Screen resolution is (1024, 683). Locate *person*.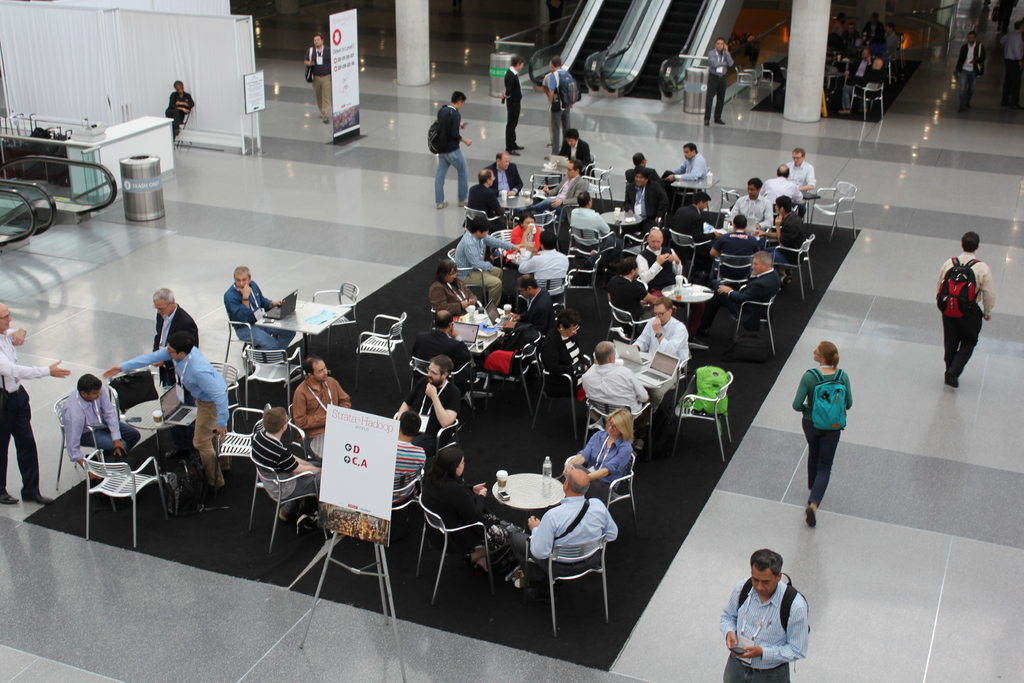
(658,139,707,204).
